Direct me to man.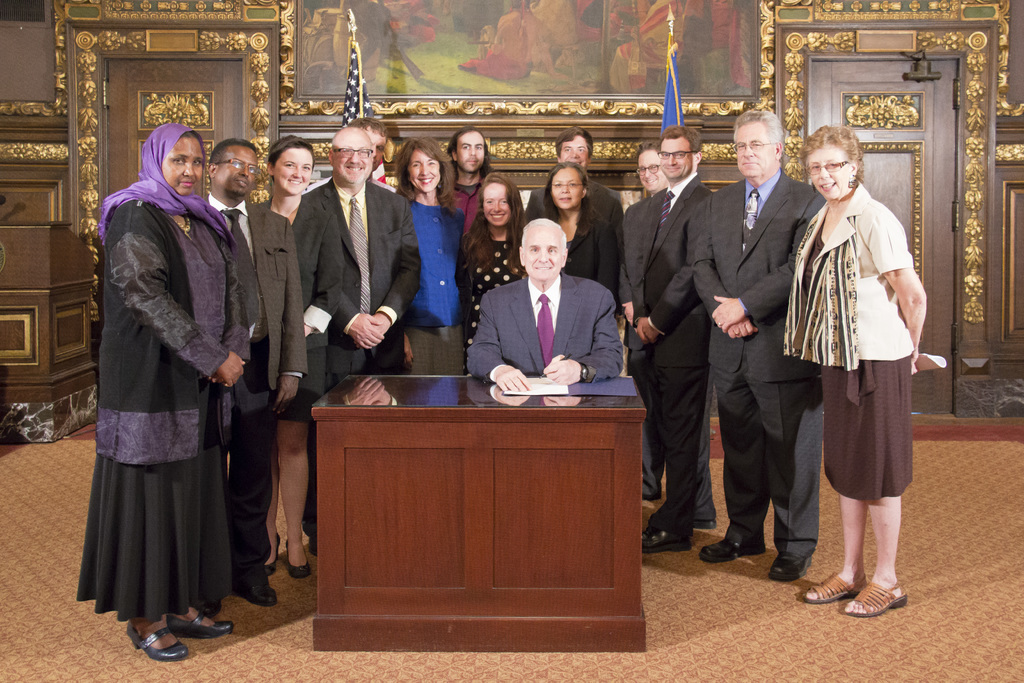
Direction: l=525, t=129, r=627, b=315.
